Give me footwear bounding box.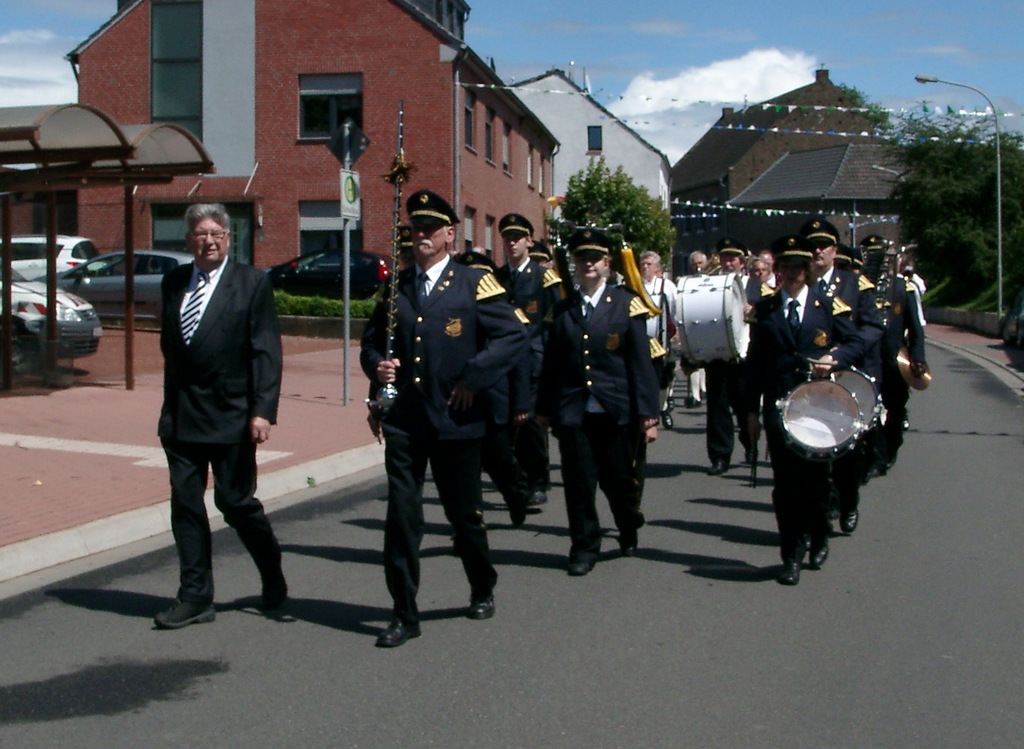
646, 420, 661, 443.
